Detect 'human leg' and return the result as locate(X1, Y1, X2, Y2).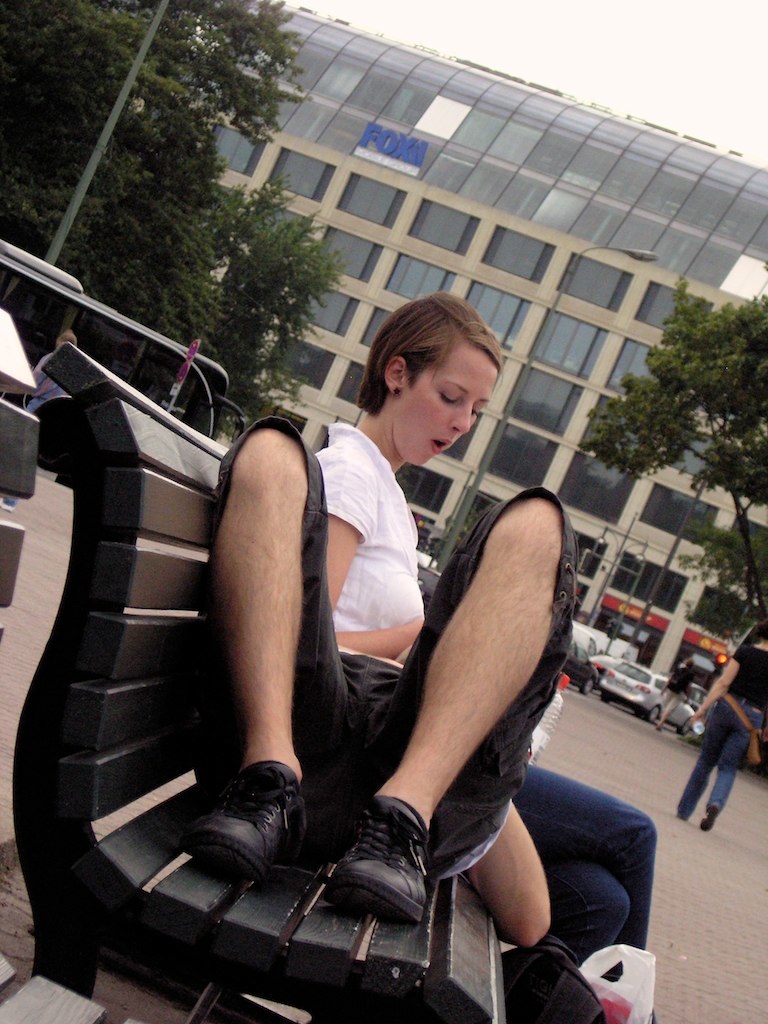
locate(703, 716, 749, 840).
